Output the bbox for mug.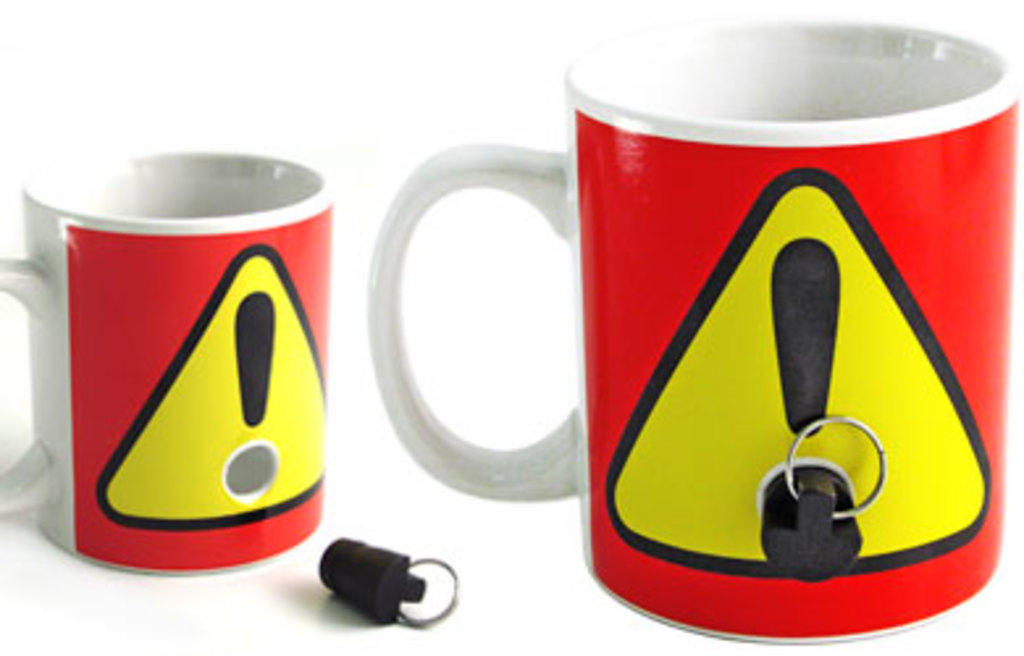
0,150,331,569.
